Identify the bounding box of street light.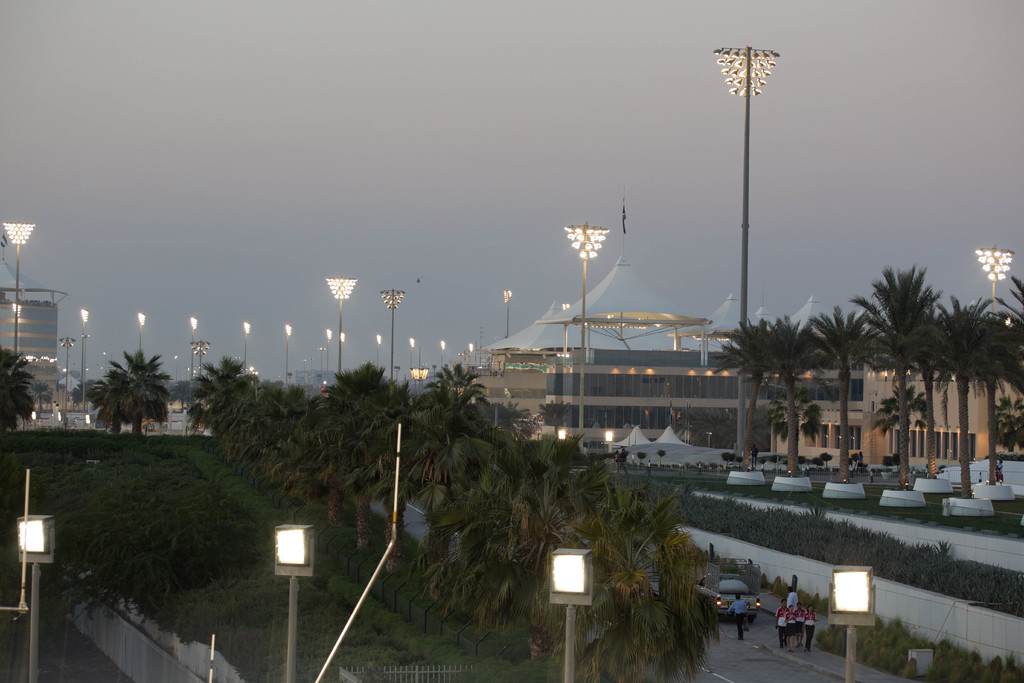
BBox(77, 306, 90, 413).
